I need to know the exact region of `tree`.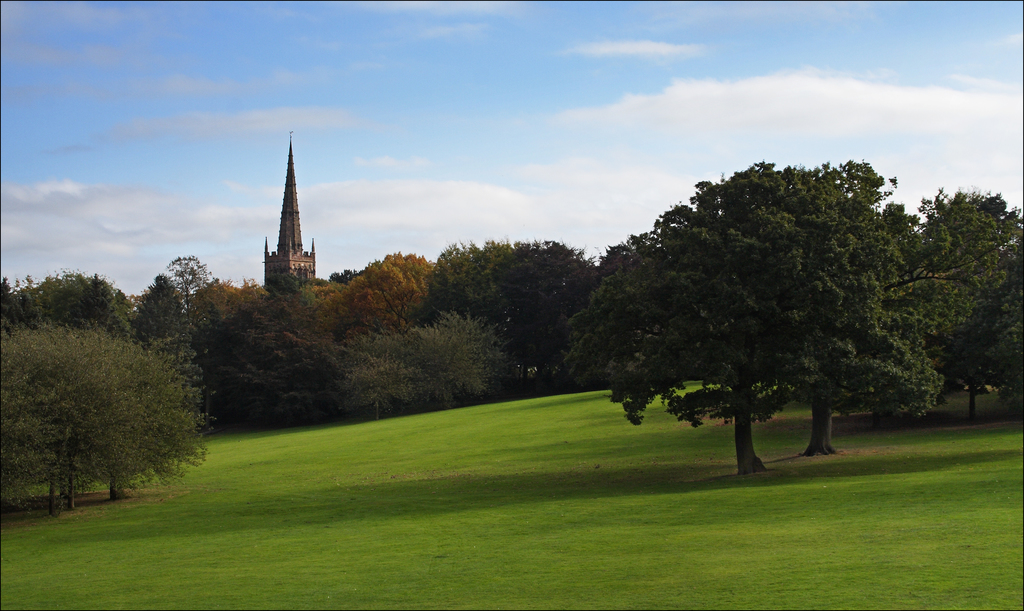
Region: rect(751, 170, 945, 470).
